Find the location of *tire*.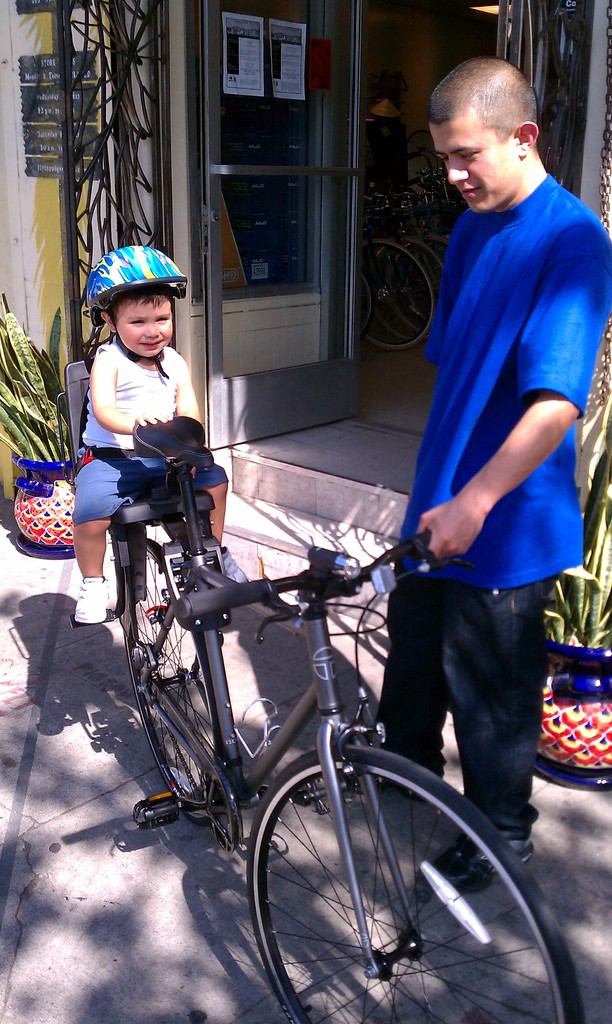
Location: BBox(122, 536, 227, 827).
